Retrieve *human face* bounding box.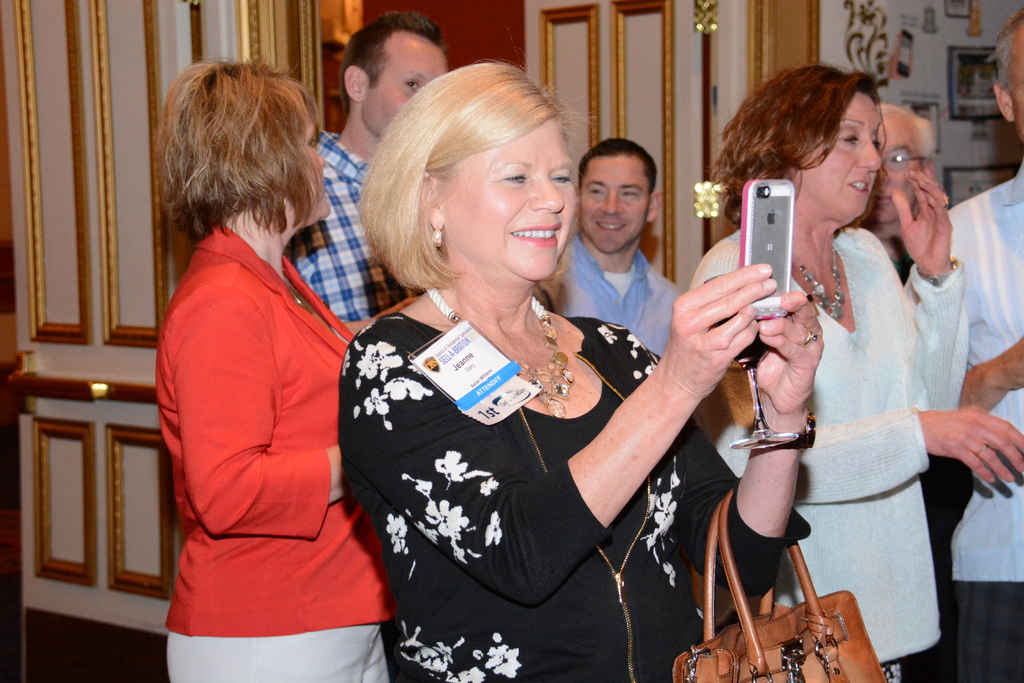
Bounding box: (283, 93, 332, 224).
